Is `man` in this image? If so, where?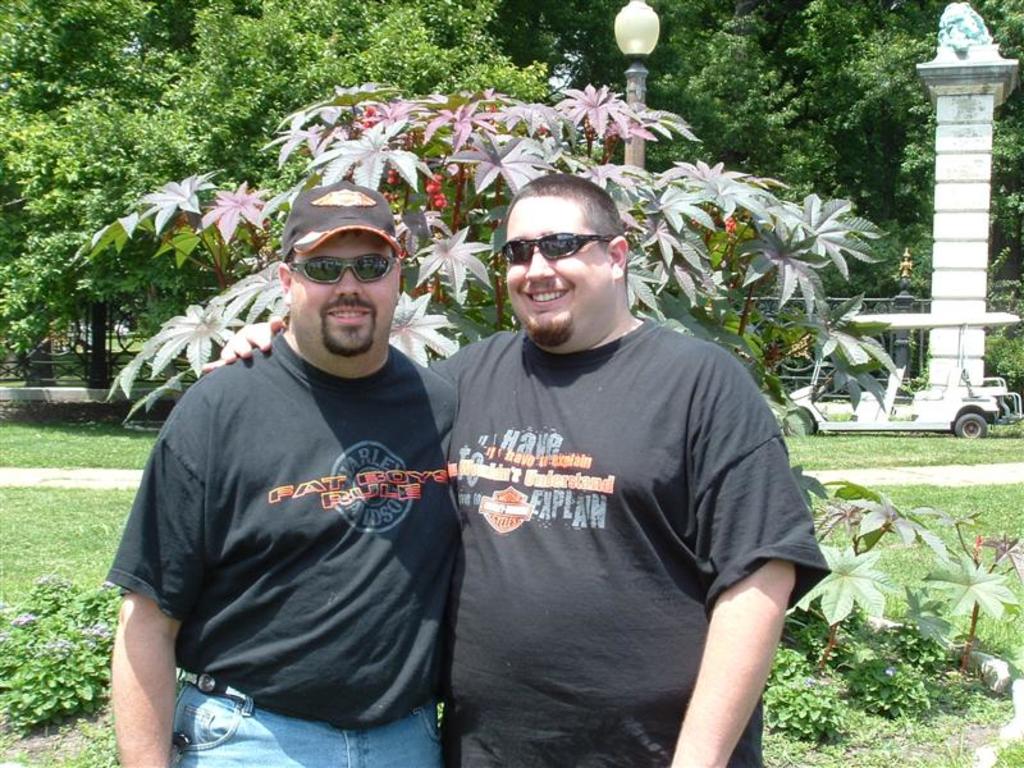
Yes, at 219, 174, 831, 767.
